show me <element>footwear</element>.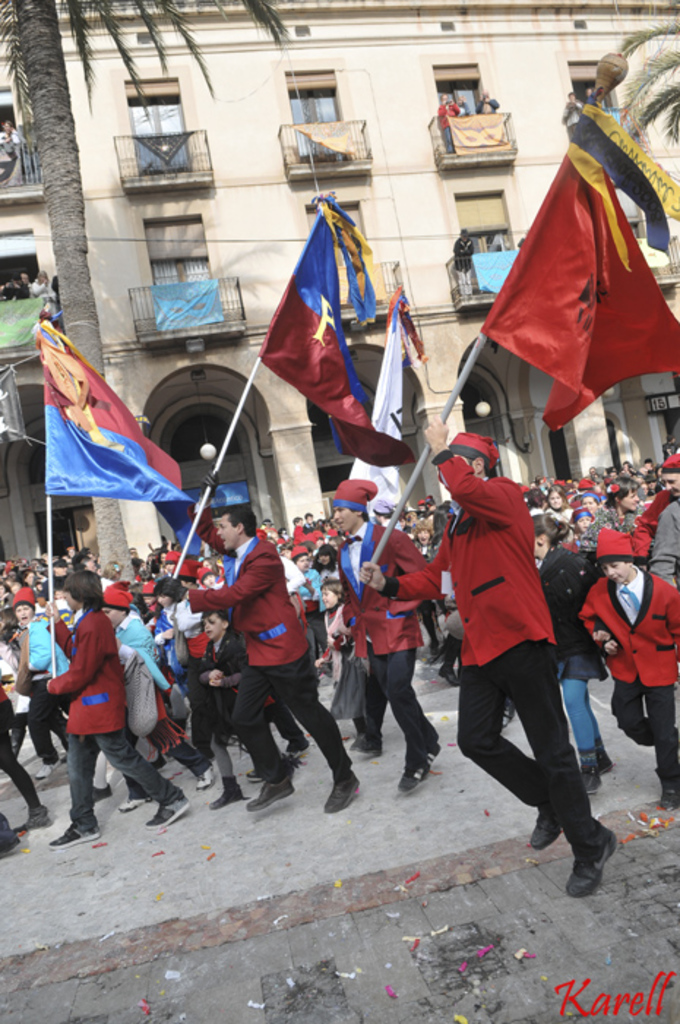
<element>footwear</element> is here: Rect(48, 822, 101, 846).
